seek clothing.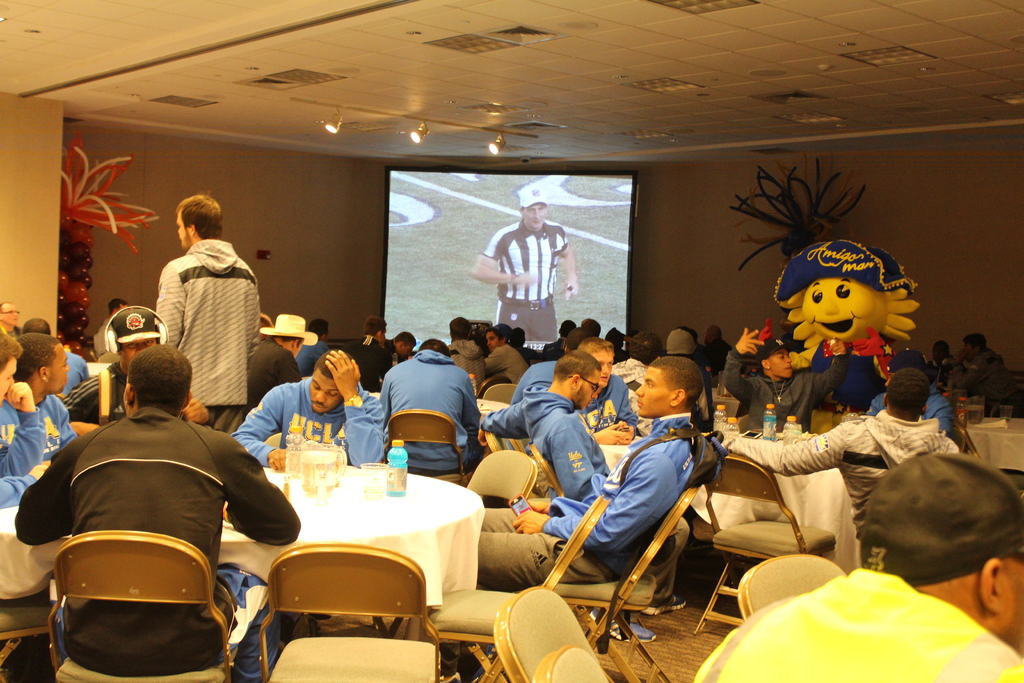
{"x1": 146, "y1": 225, "x2": 263, "y2": 435}.
